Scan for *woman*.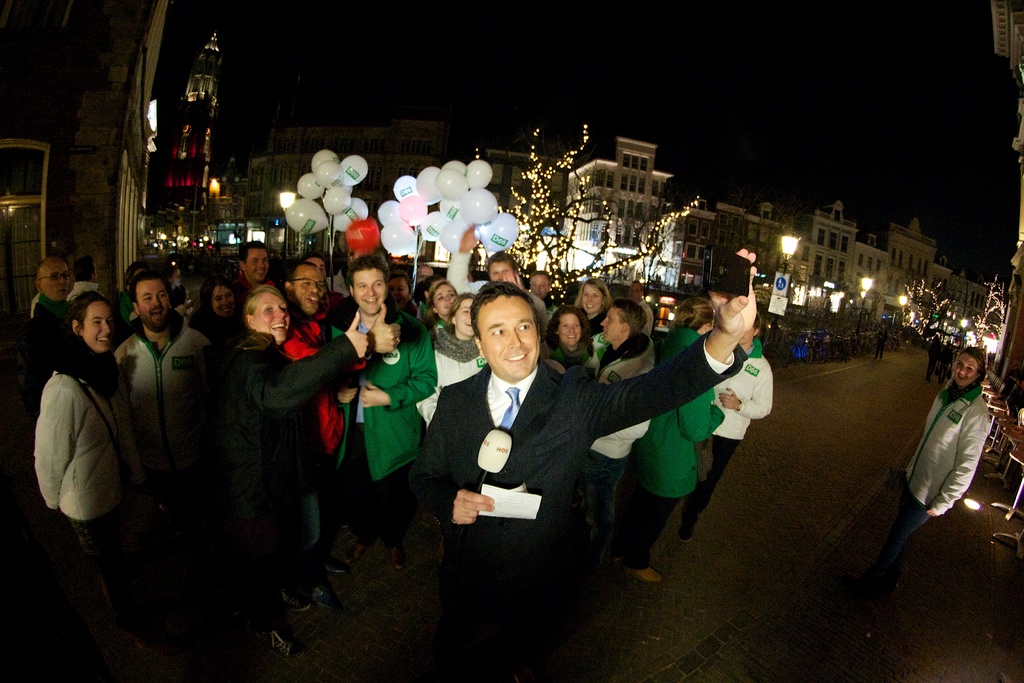
Scan result: BBox(570, 281, 618, 340).
